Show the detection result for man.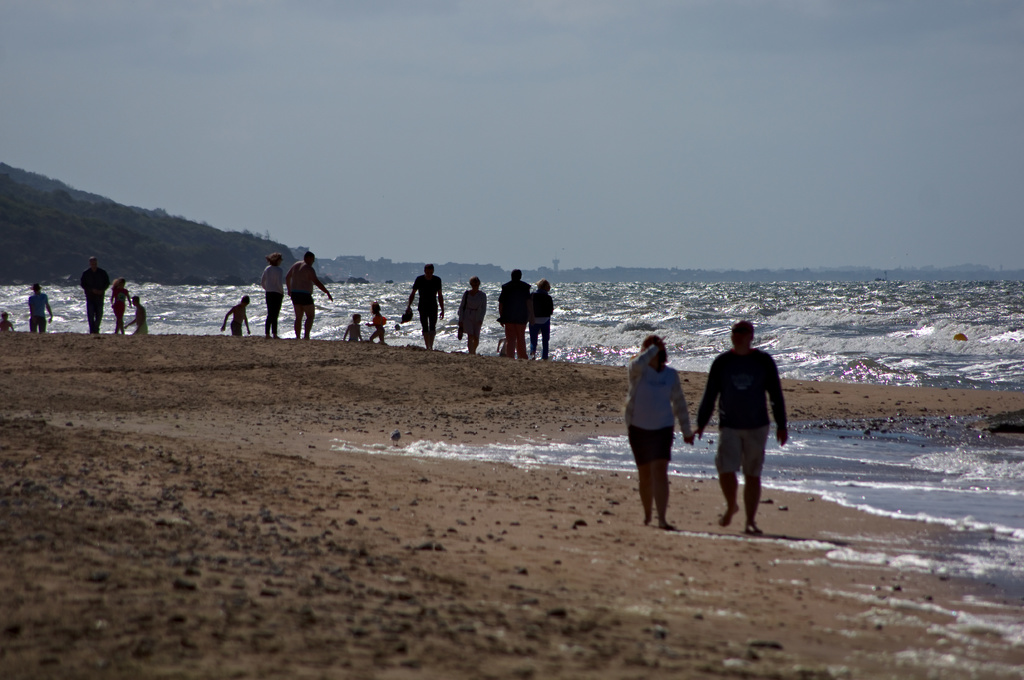
rect(698, 324, 793, 537).
